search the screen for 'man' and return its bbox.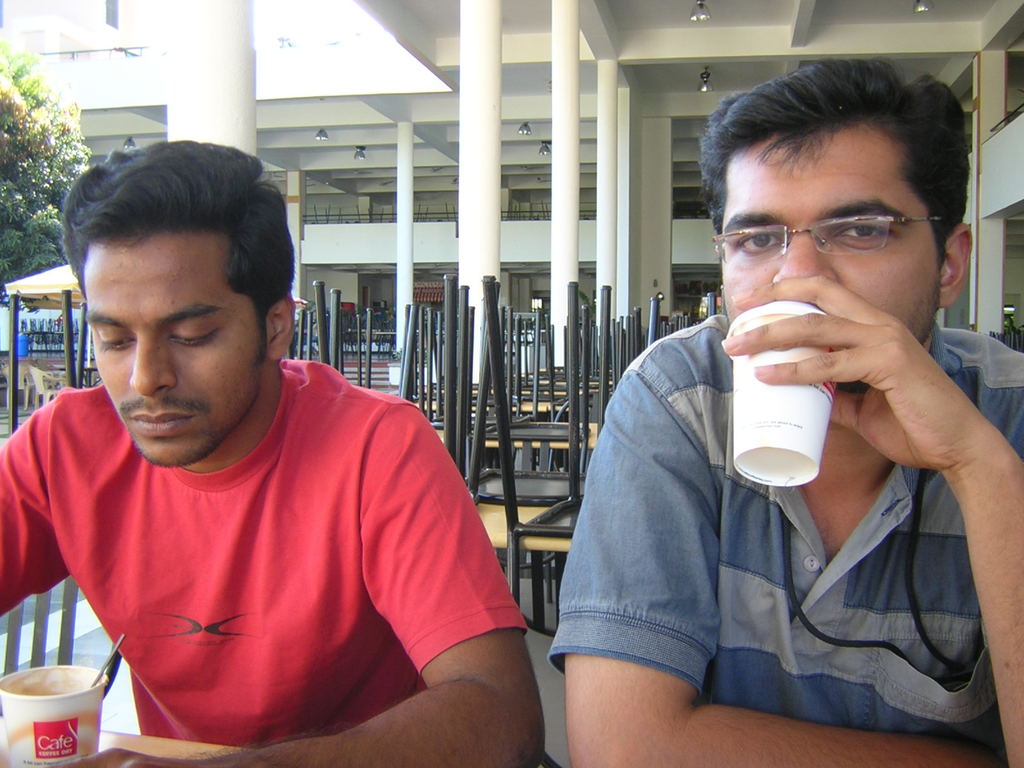
Found: Rect(0, 135, 541, 767).
